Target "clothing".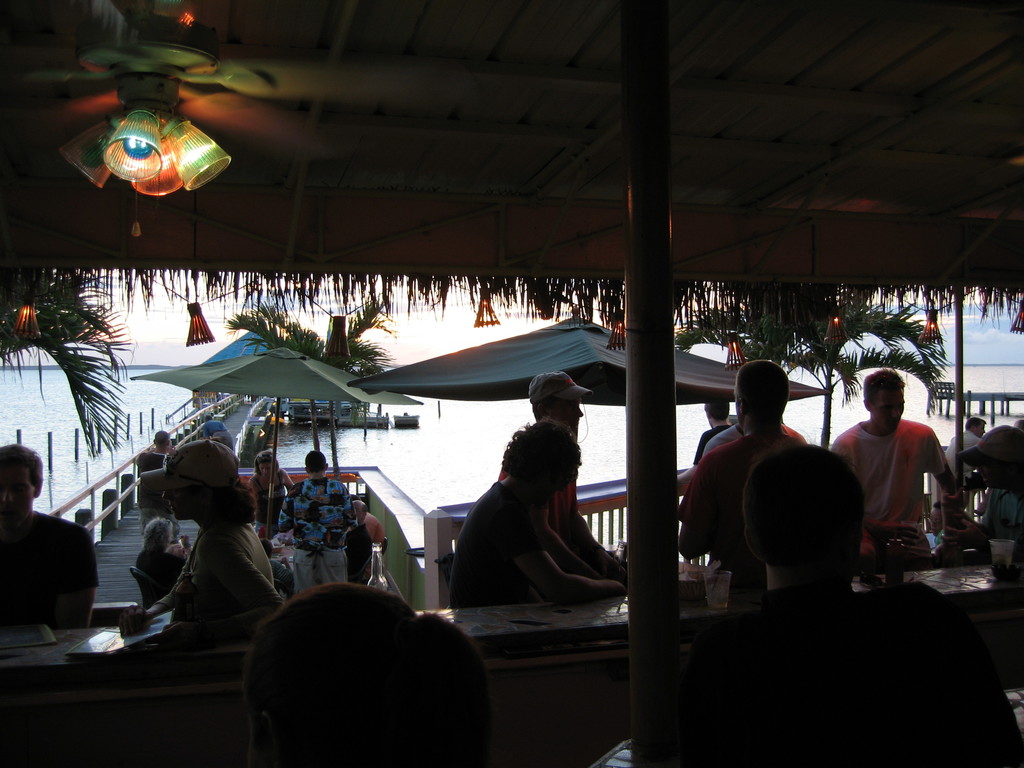
Target region: [296,463,360,539].
